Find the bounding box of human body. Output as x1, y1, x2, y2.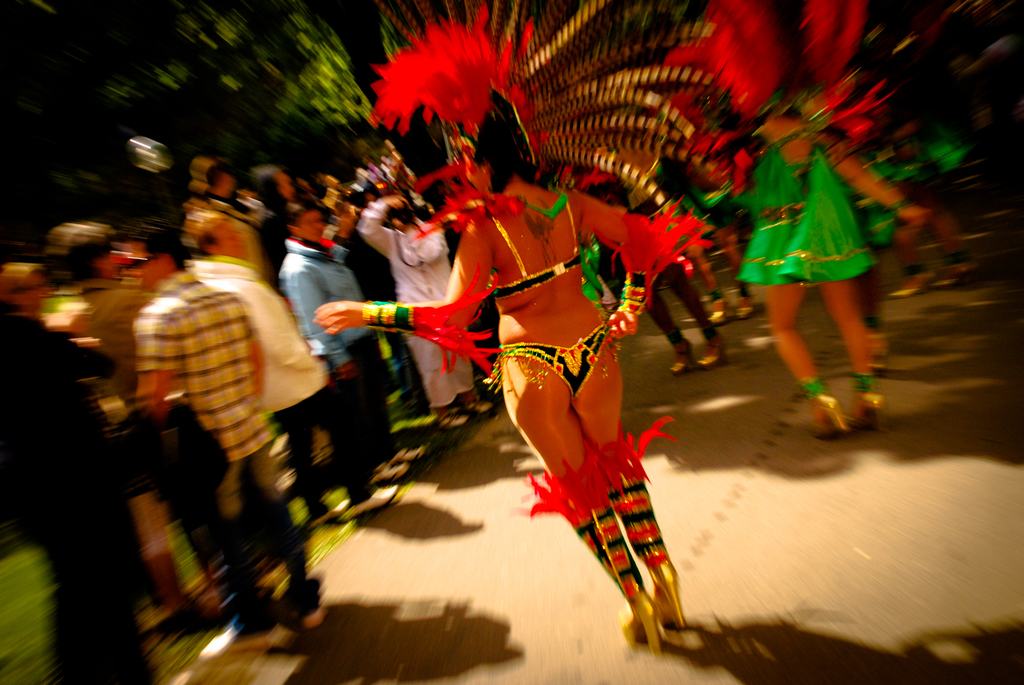
719, 111, 932, 428.
